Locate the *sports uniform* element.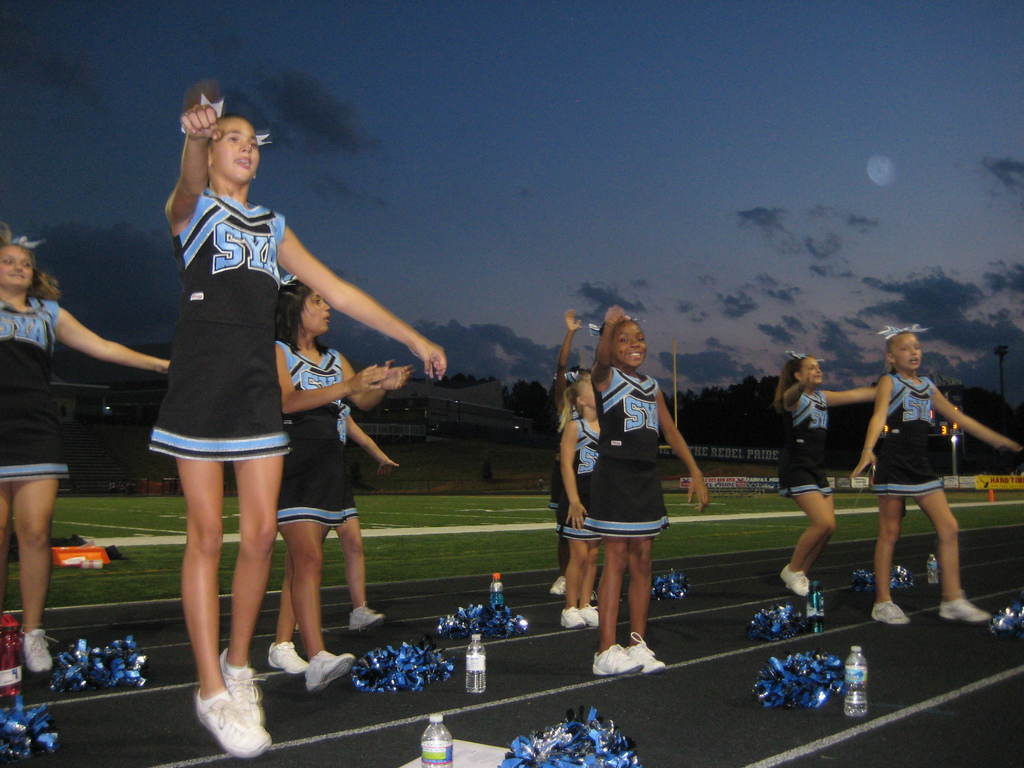
Element bbox: bbox=(874, 365, 947, 497).
